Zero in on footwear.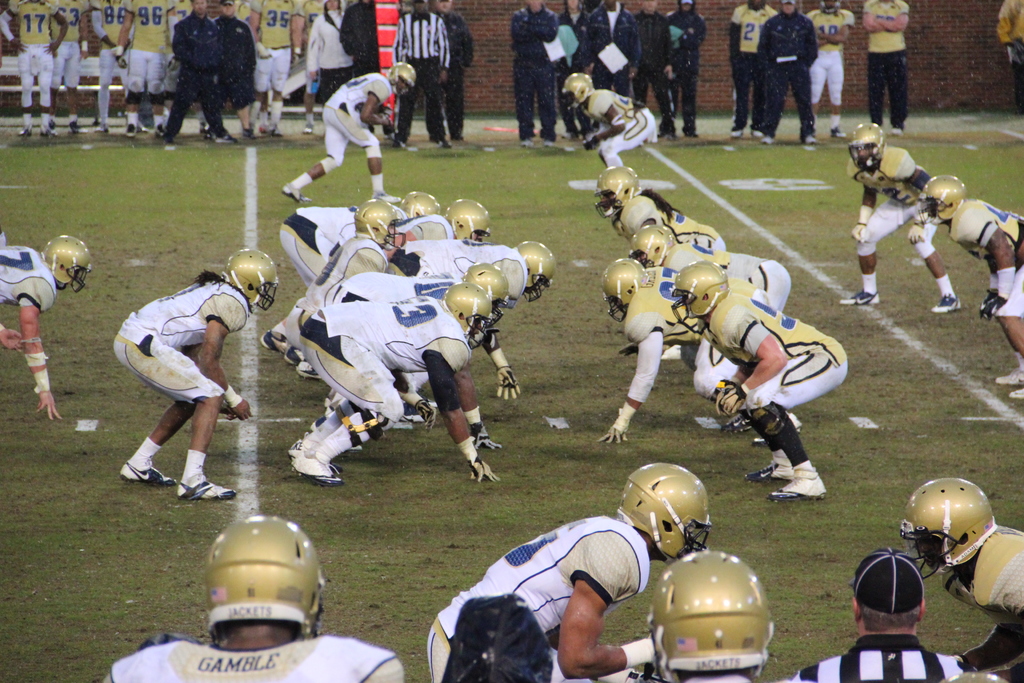
Zeroed in: x1=122, y1=124, x2=135, y2=137.
